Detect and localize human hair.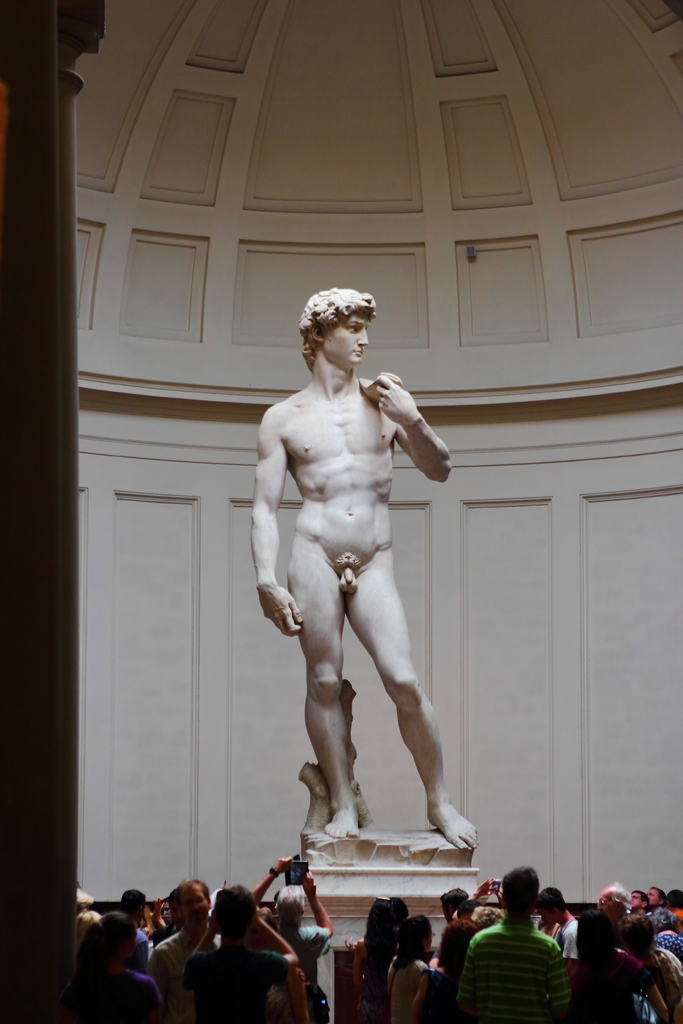
Localized at (x1=618, y1=883, x2=632, y2=913).
